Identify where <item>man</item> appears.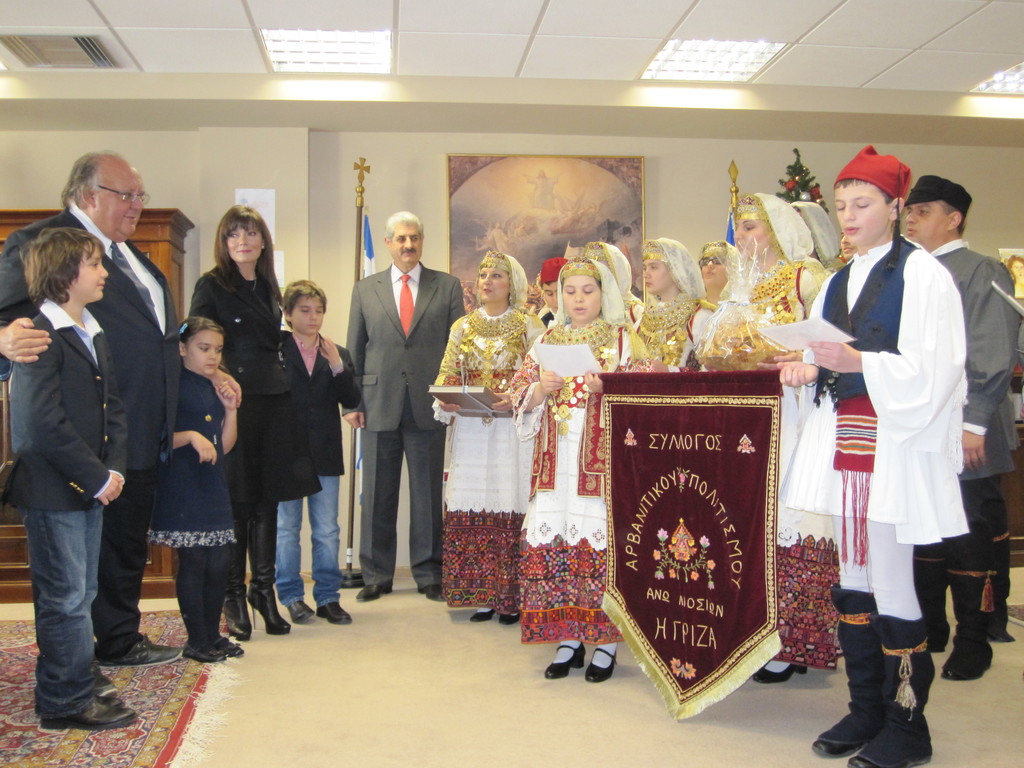
Appears at <box>0,150,184,668</box>.
